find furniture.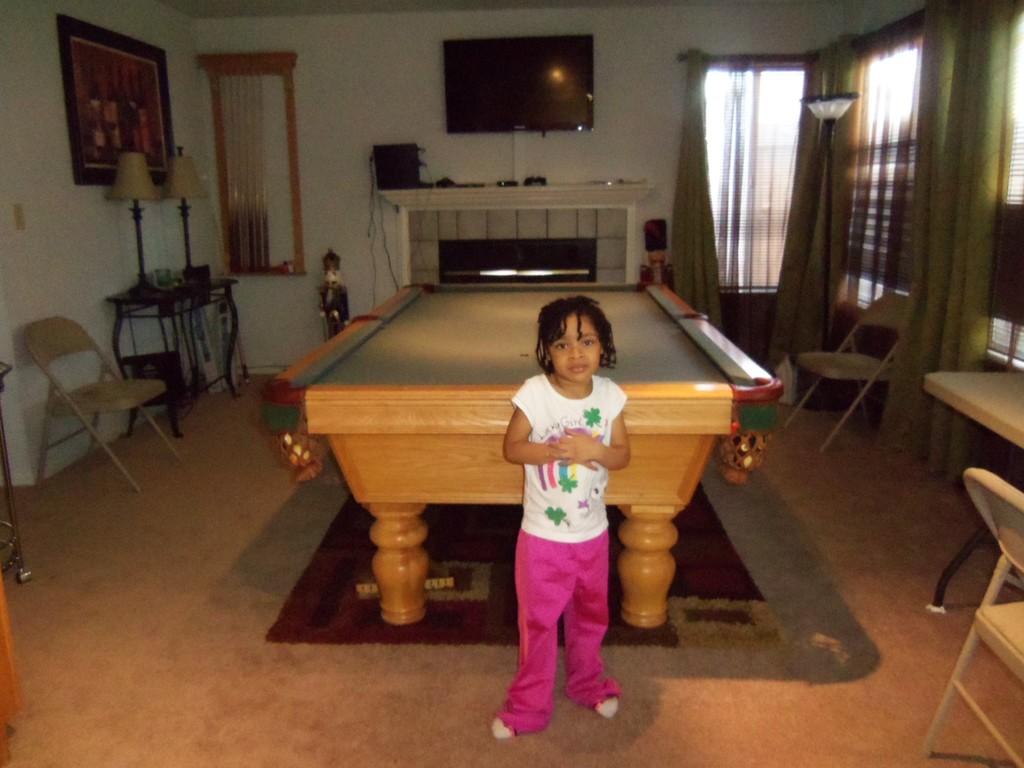
(924,369,1023,611).
